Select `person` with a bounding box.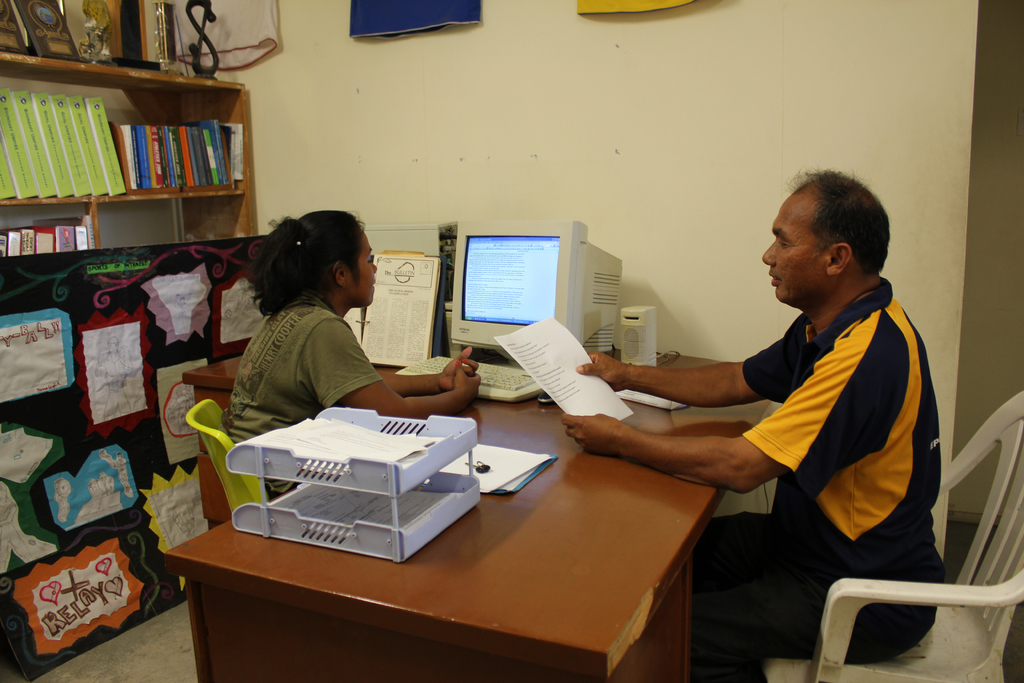
BBox(225, 211, 479, 500).
